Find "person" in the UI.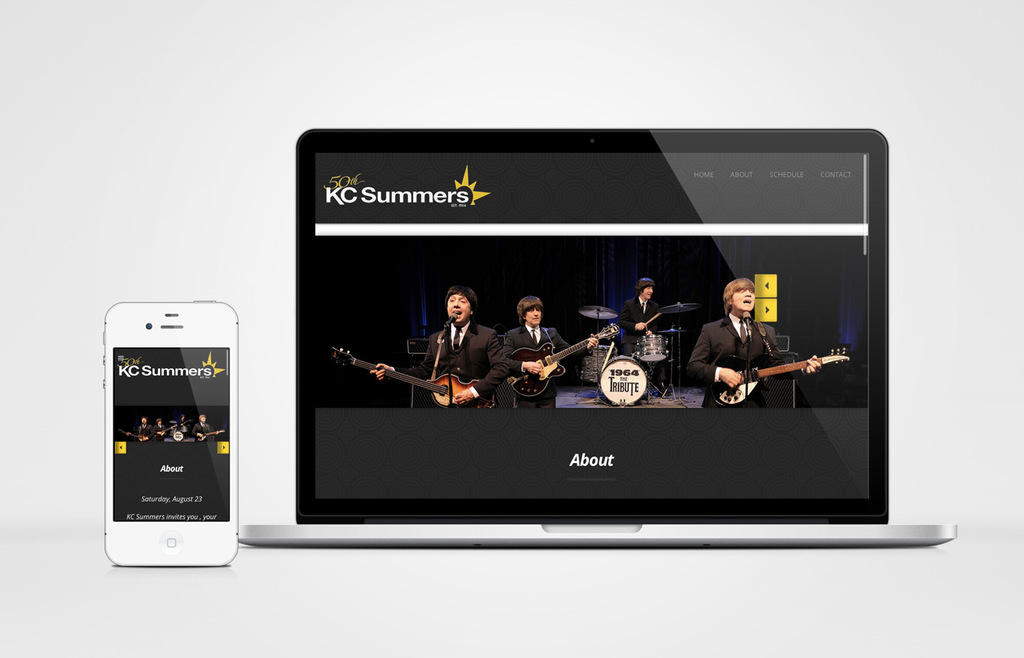
UI element at {"left": 614, "top": 277, "right": 660, "bottom": 359}.
